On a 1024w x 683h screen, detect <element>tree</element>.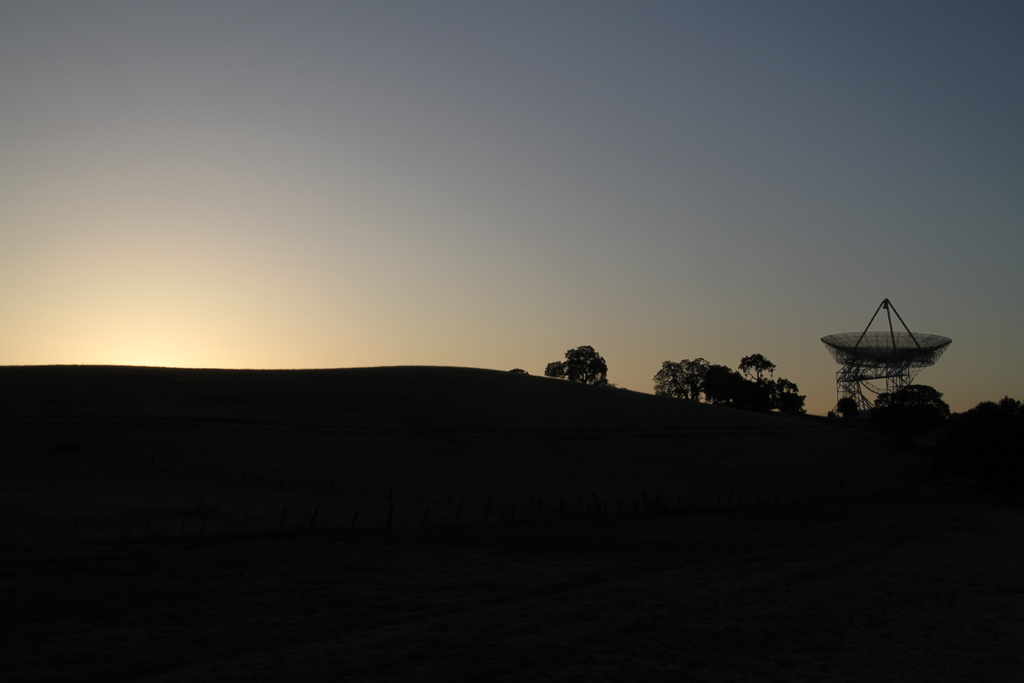
{"left": 559, "top": 338, "right": 634, "bottom": 400}.
